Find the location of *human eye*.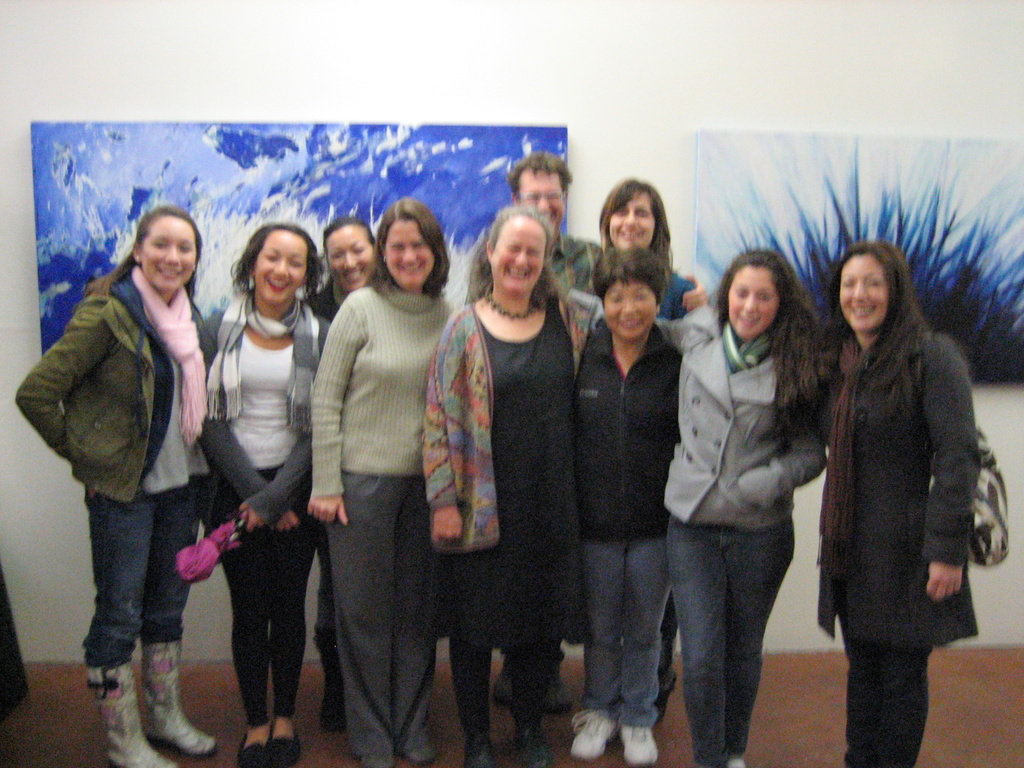
Location: select_region(763, 291, 775, 300).
